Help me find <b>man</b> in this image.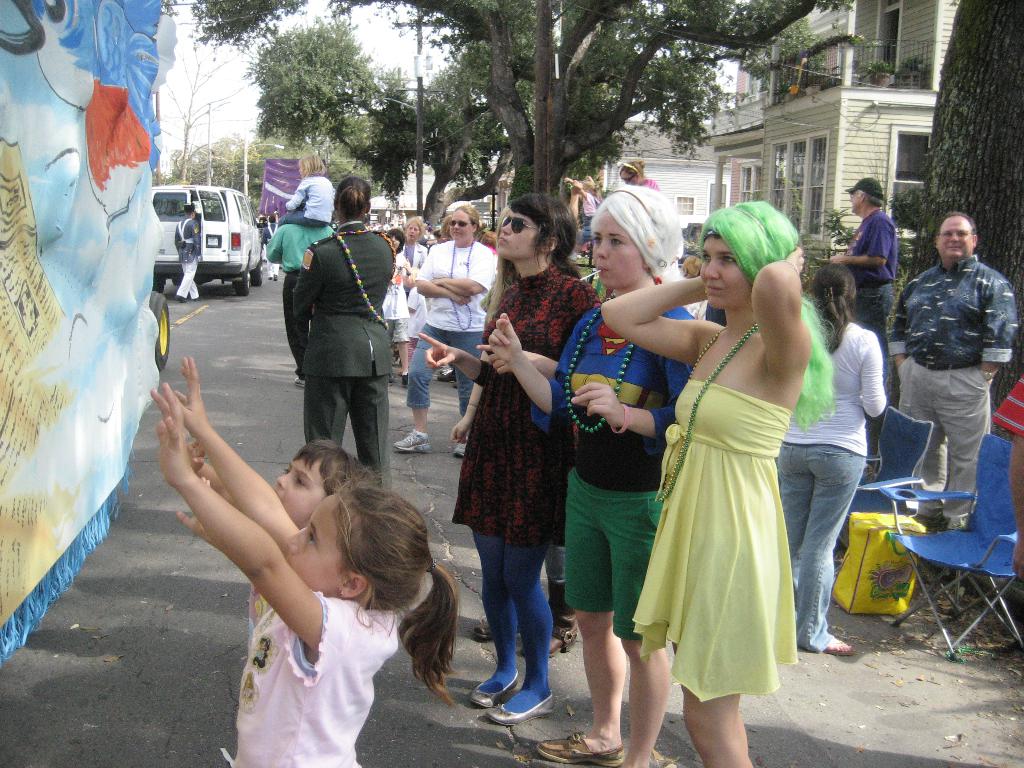
Found it: box(894, 209, 1016, 531).
